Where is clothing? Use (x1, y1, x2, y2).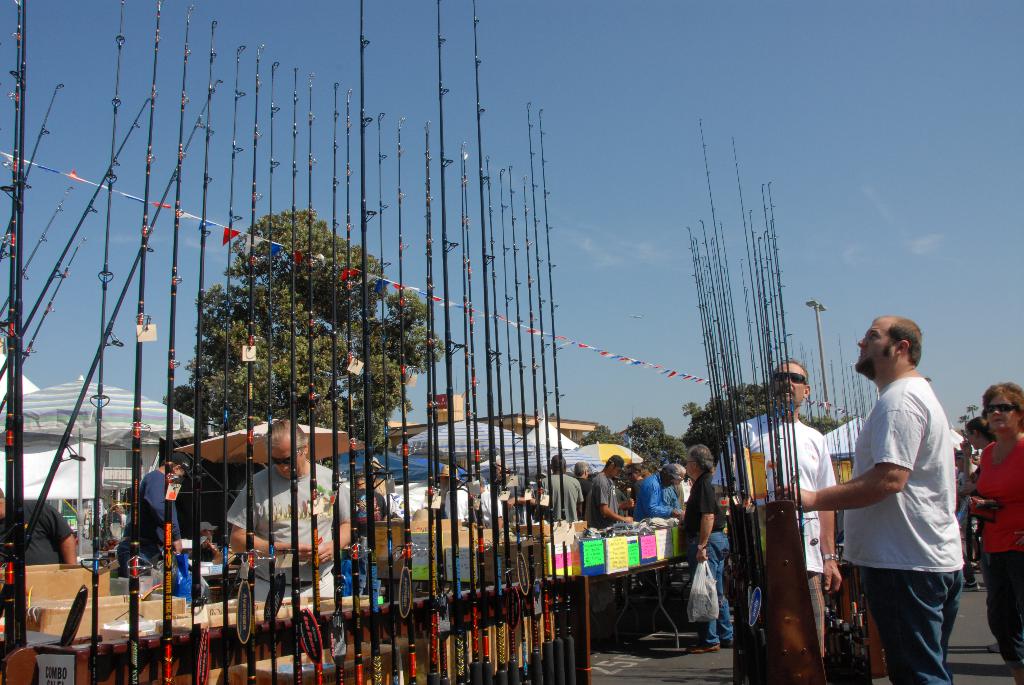
(222, 465, 367, 682).
